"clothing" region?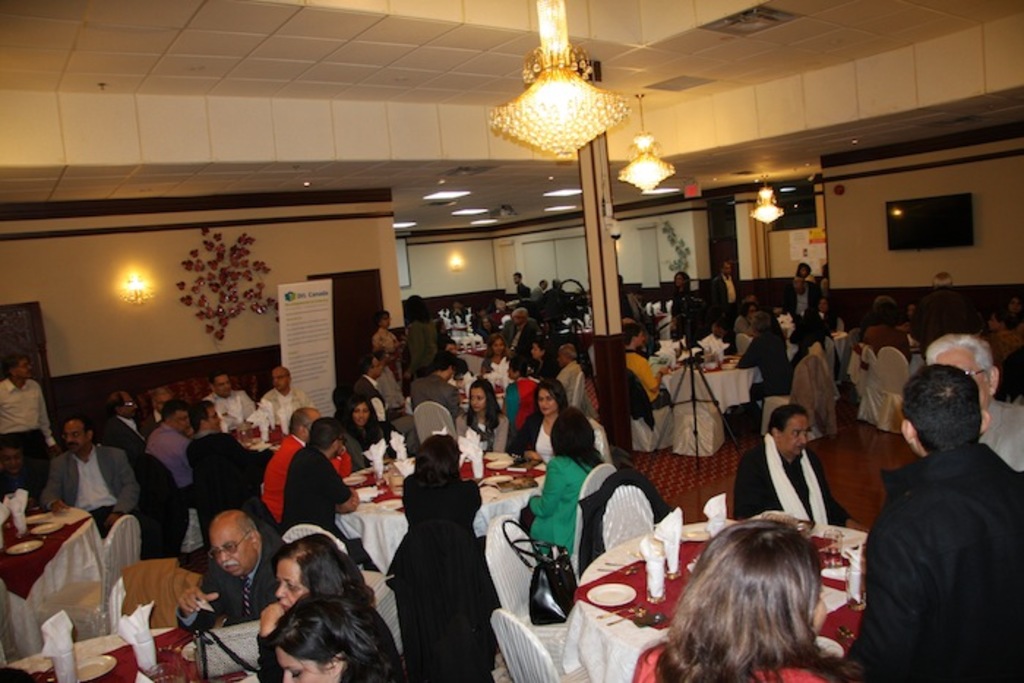
731:429:851:522
